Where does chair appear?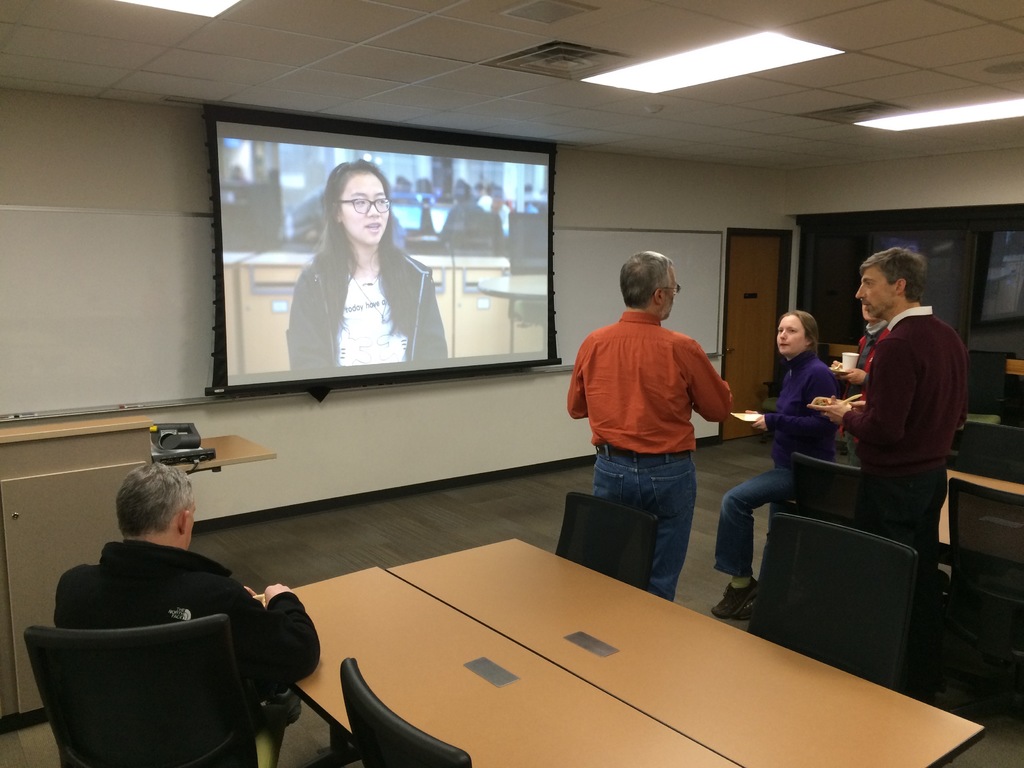
Appears at bbox(960, 351, 1023, 423).
